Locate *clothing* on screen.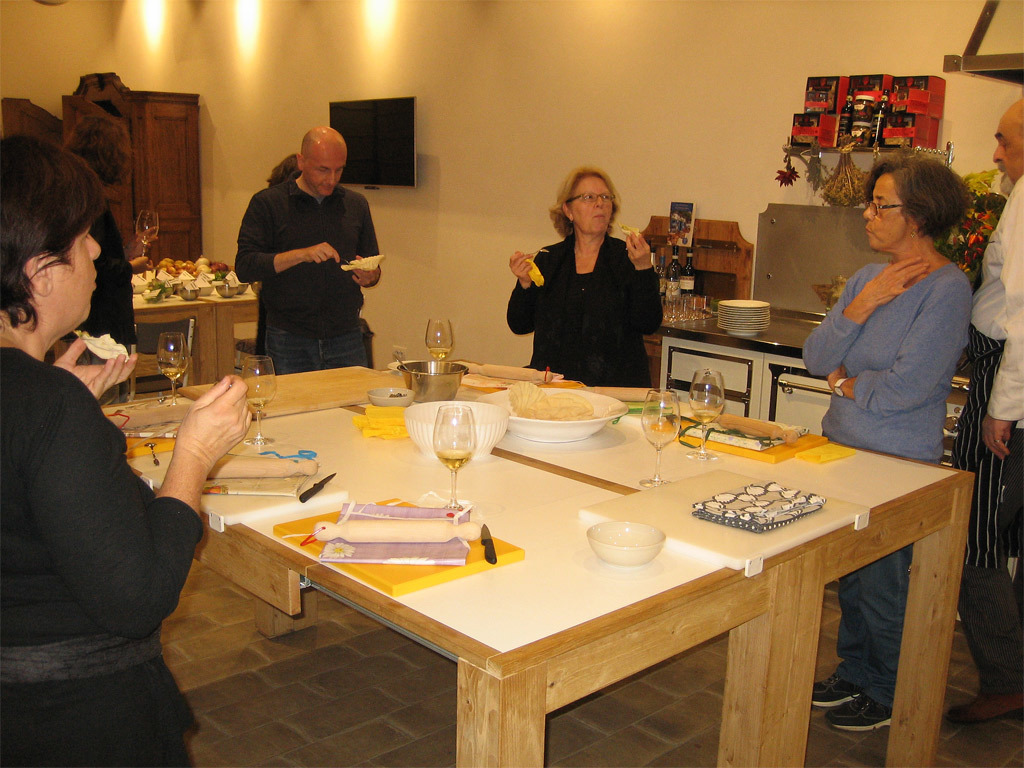
On screen at x1=0 y1=349 x2=212 y2=767.
